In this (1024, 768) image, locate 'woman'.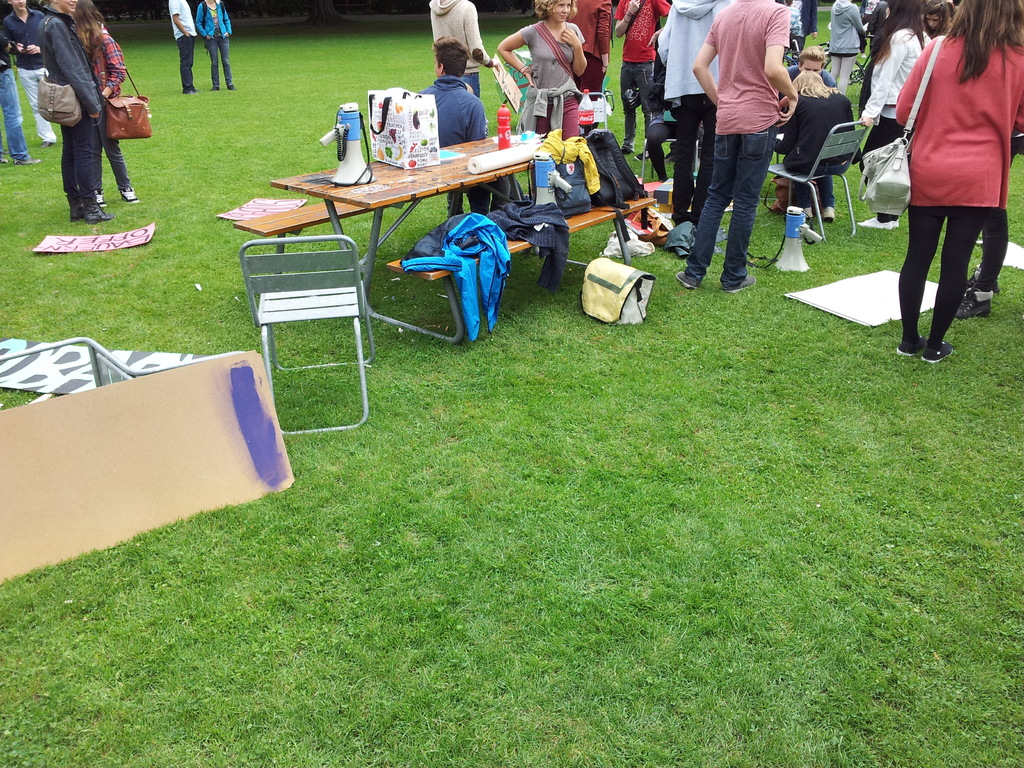
Bounding box: BBox(890, 0, 1005, 363).
